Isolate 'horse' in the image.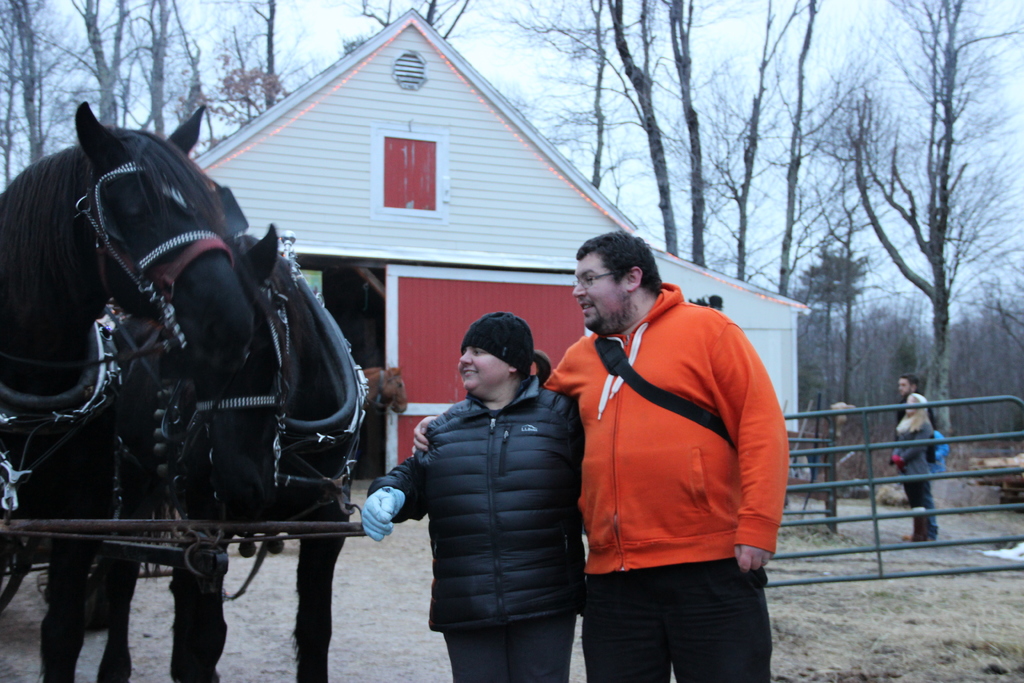
Isolated region: 0 101 261 593.
